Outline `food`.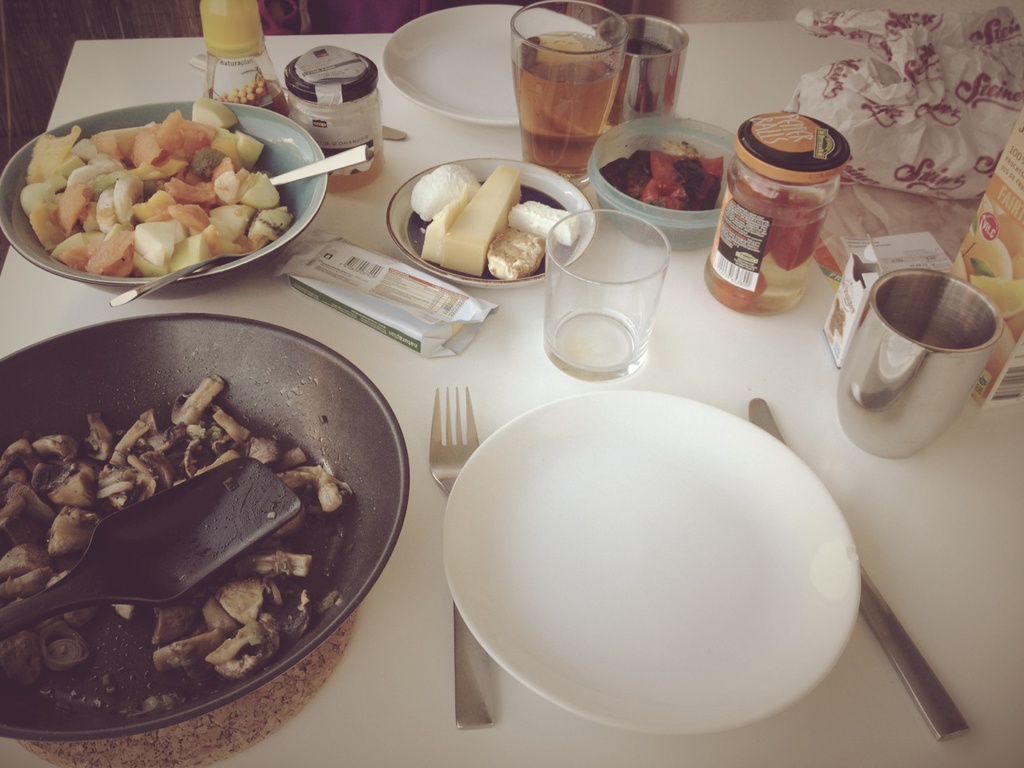
Outline: crop(602, 142, 730, 210).
